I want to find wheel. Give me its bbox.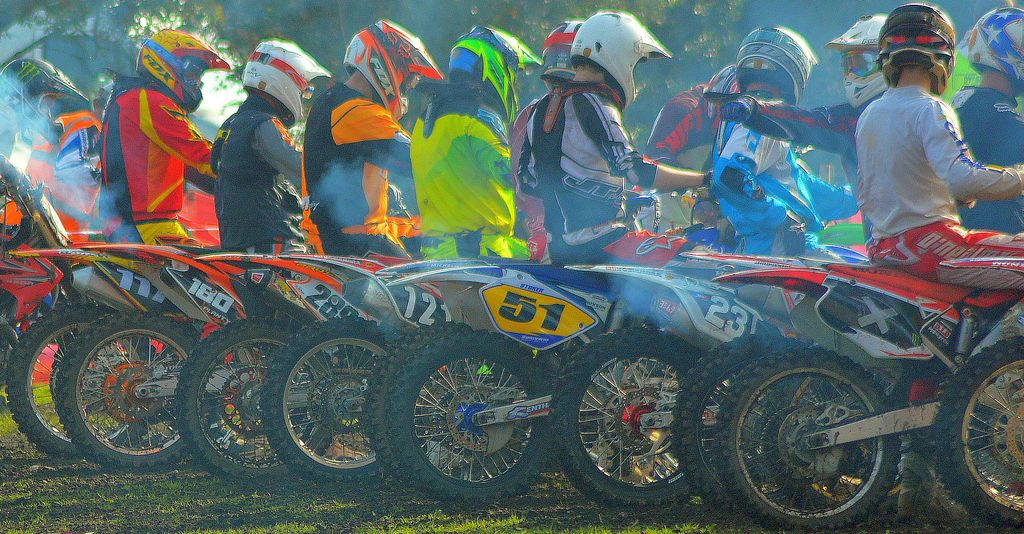
<bbox>43, 309, 200, 467</bbox>.
